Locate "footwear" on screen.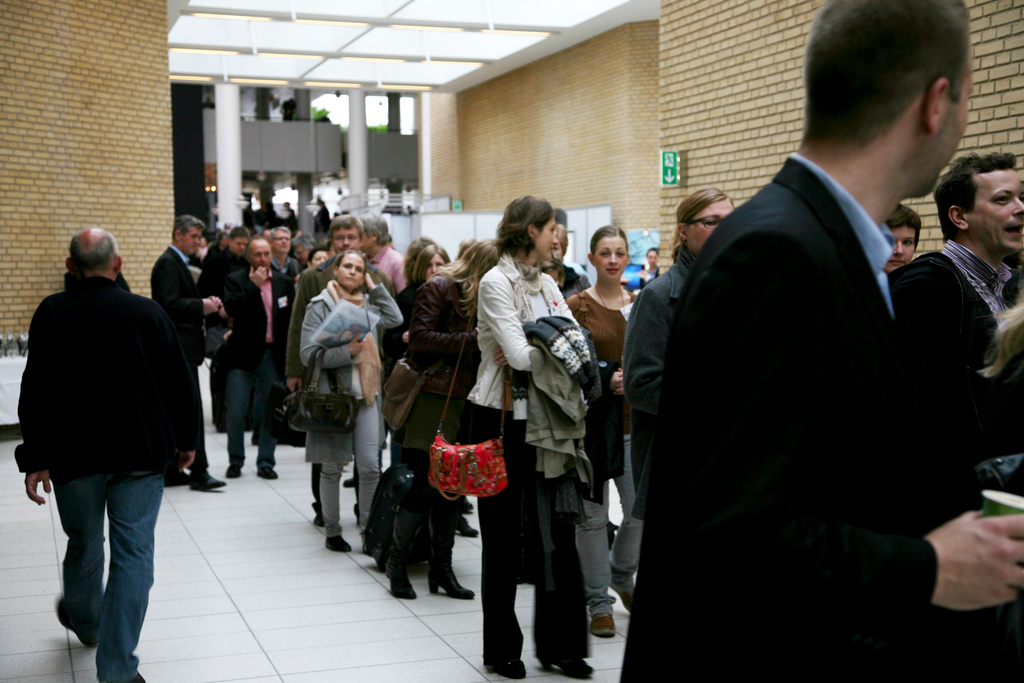
On screen at bbox=[447, 506, 483, 540].
